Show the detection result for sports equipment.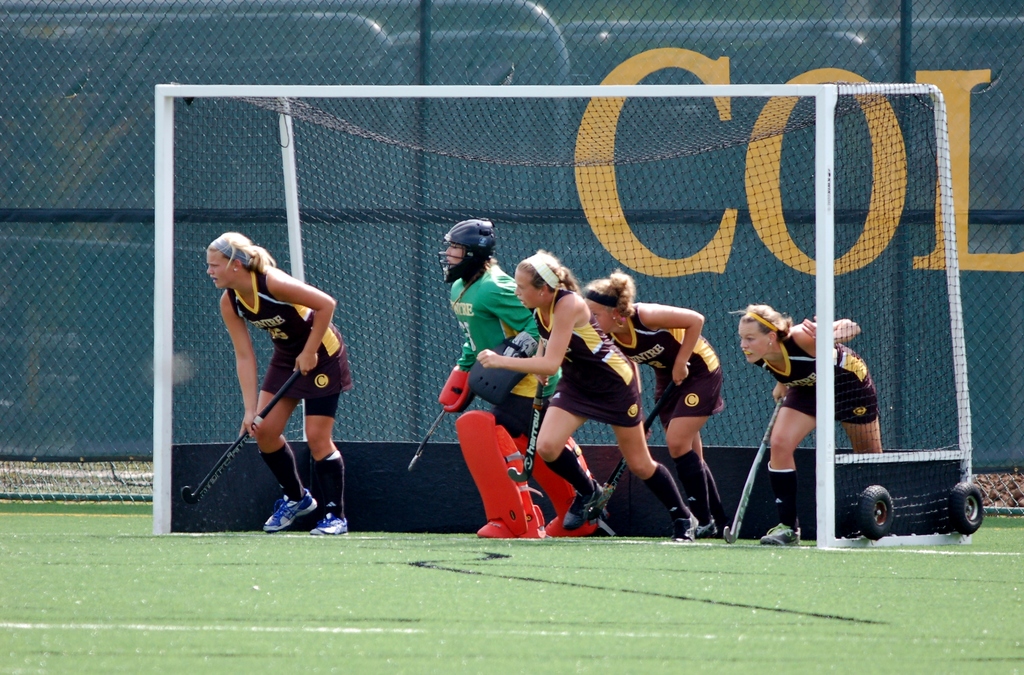
box=[181, 370, 298, 504].
